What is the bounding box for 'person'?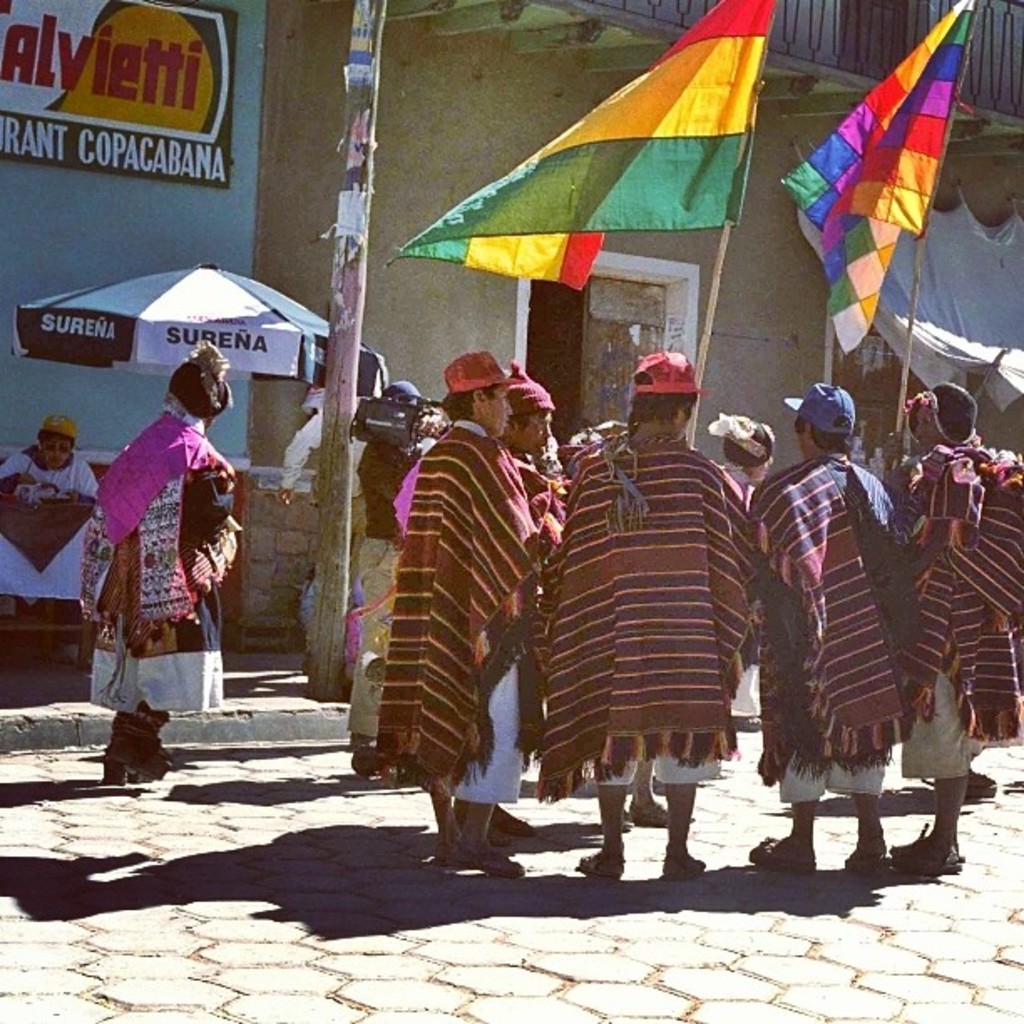
[x1=82, y1=346, x2=236, y2=780].
